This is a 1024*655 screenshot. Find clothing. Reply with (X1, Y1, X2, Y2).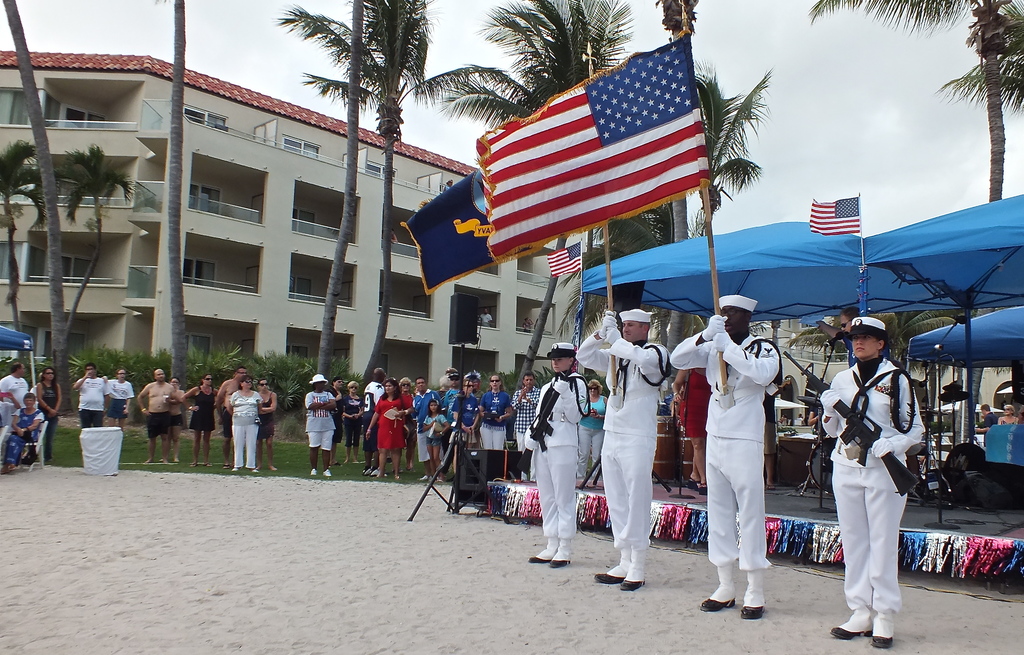
(188, 385, 219, 432).
